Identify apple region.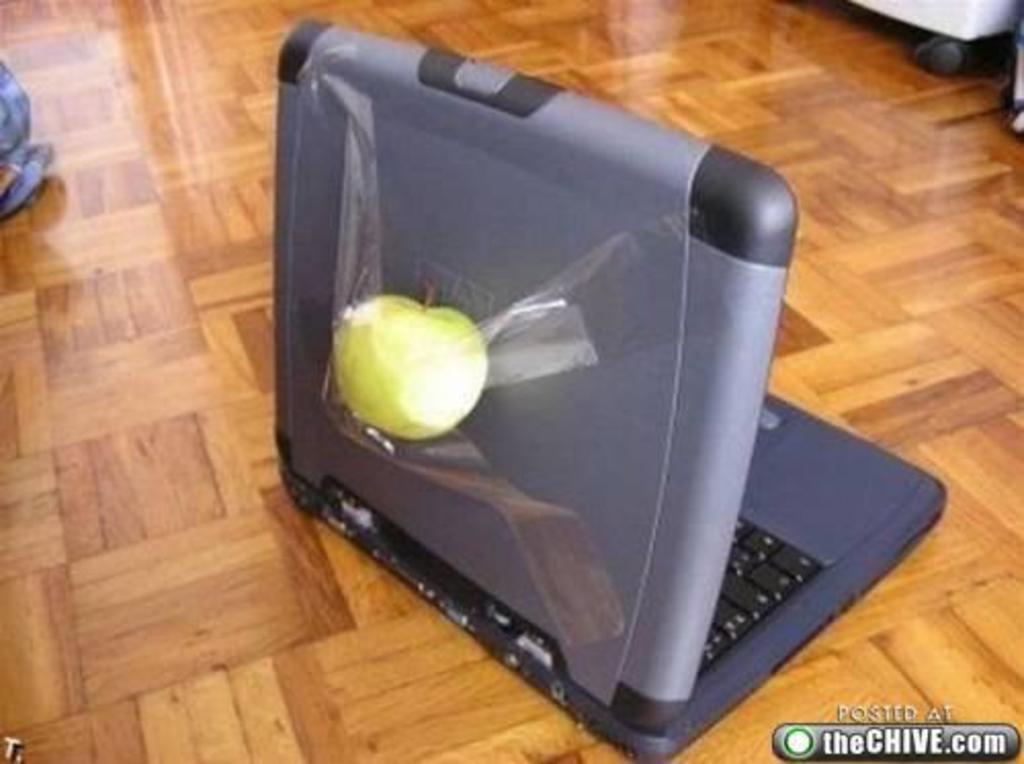
Region: bbox=(340, 297, 504, 463).
